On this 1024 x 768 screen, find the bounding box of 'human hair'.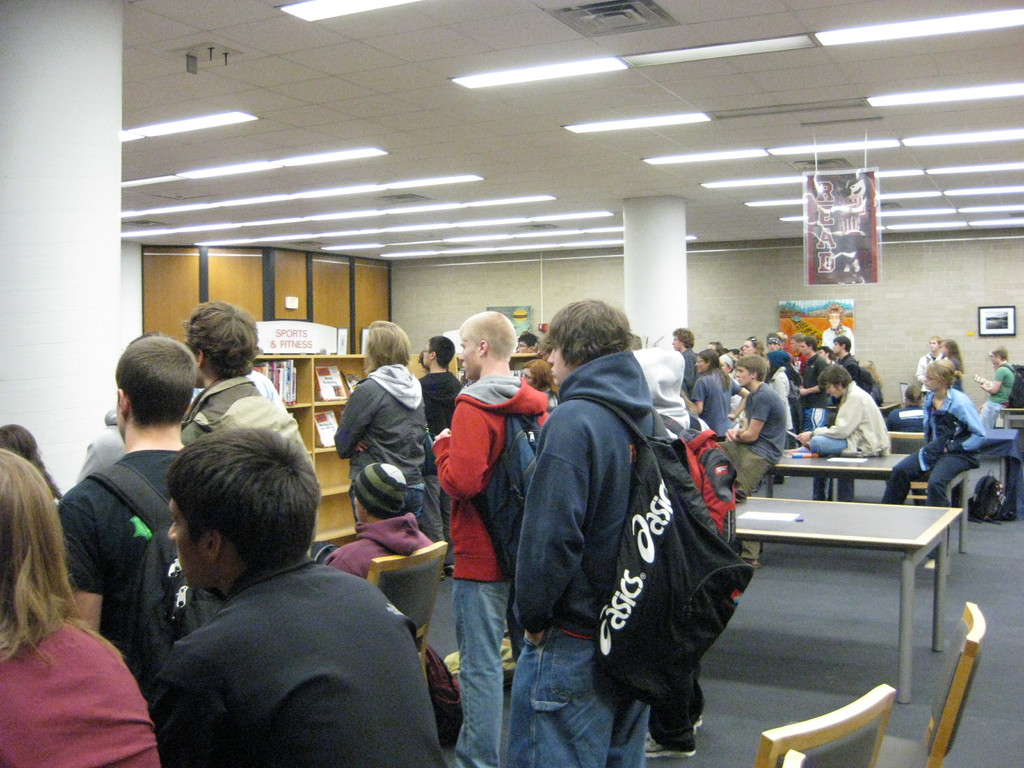
Bounding box: detection(179, 300, 263, 381).
